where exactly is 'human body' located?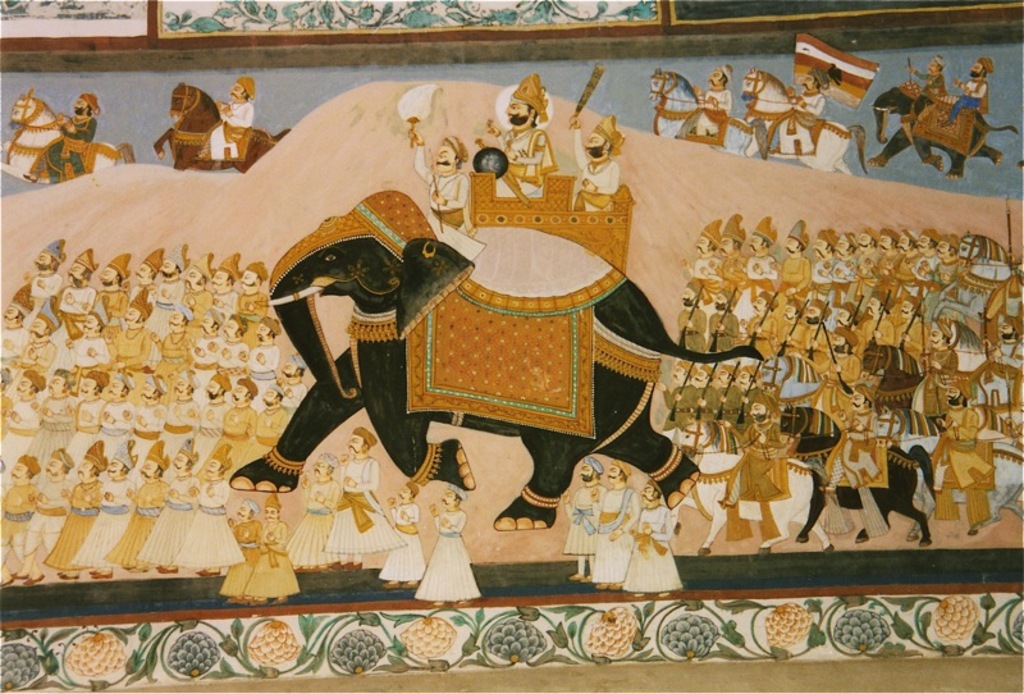
Its bounding box is 140 442 204 577.
